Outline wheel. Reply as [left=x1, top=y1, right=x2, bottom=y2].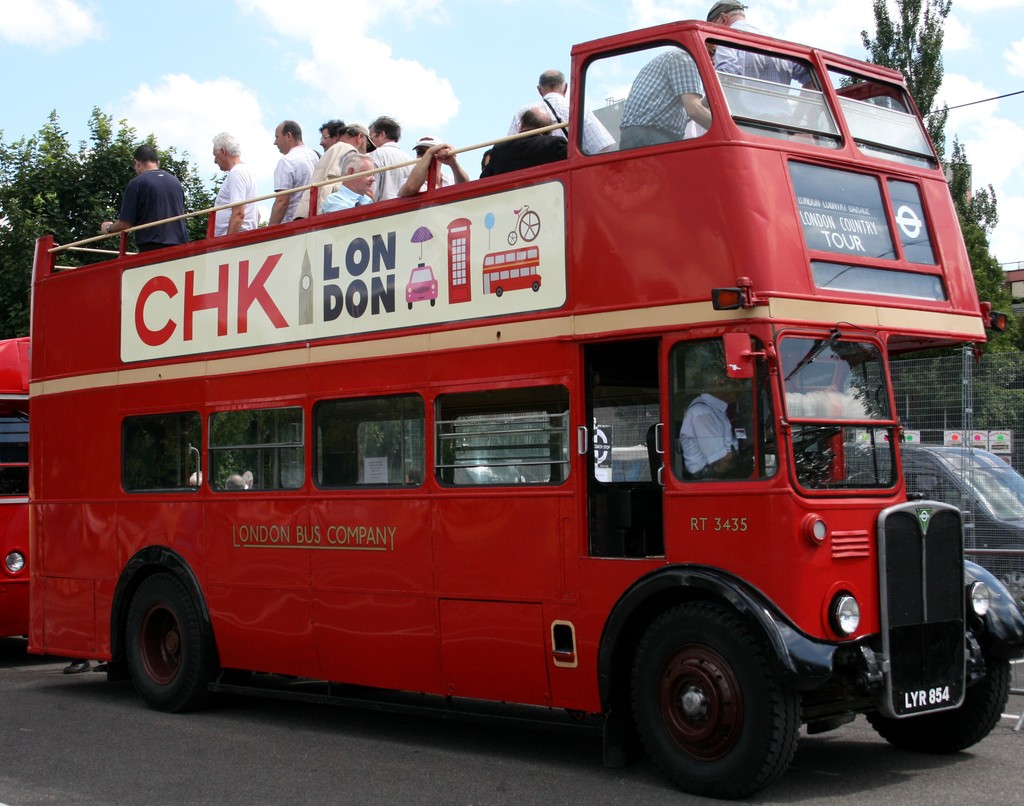
[left=507, top=230, right=516, bottom=244].
